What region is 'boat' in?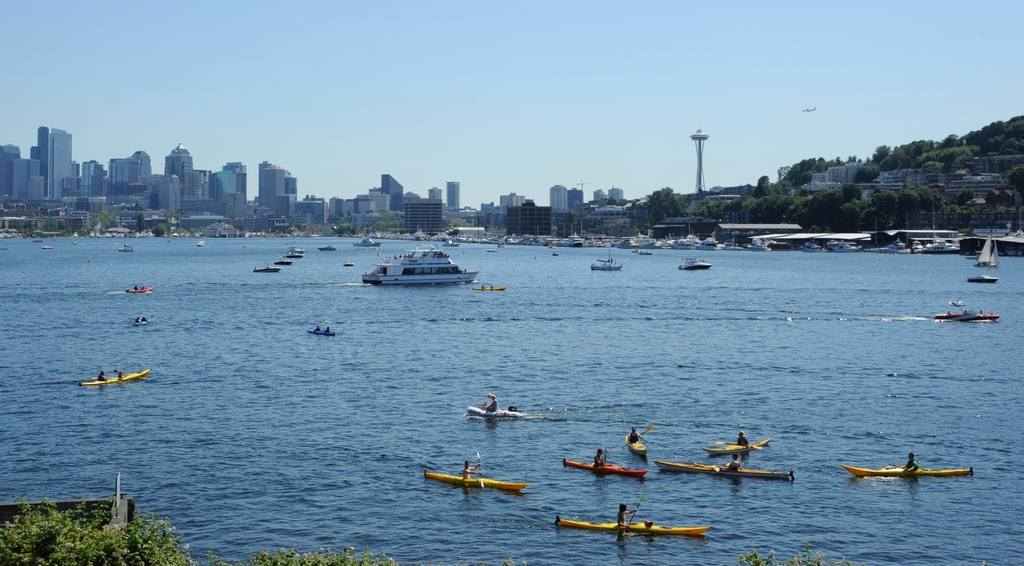
crop(124, 286, 149, 296).
